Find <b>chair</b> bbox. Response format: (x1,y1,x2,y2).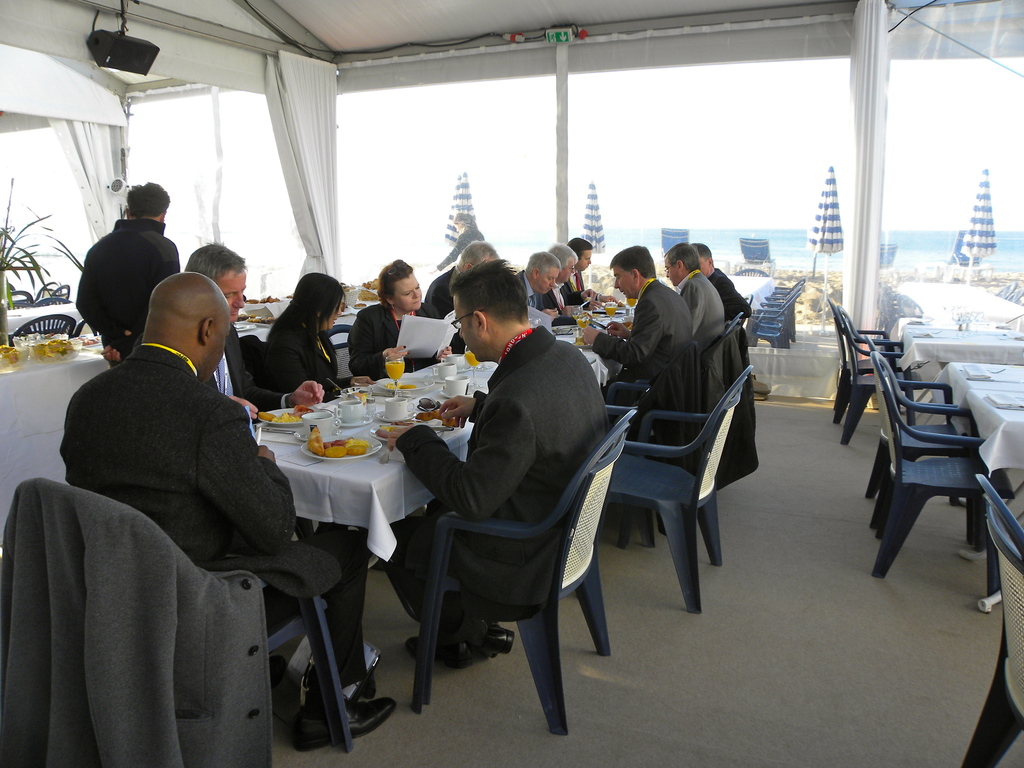
(608,364,754,618).
